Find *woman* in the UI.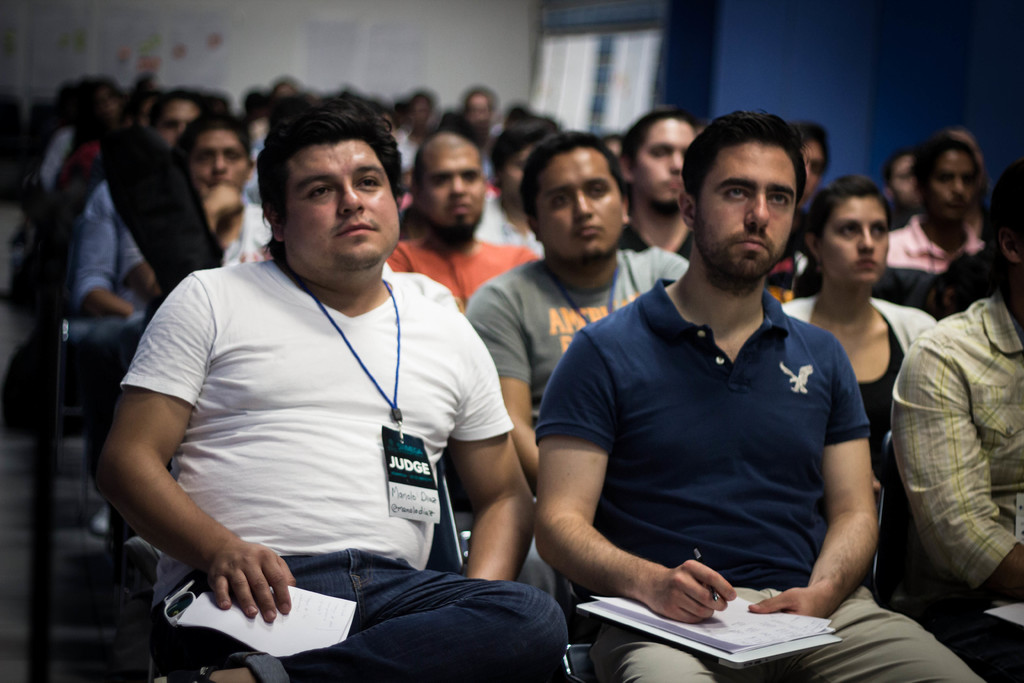
UI element at bbox=[880, 118, 991, 279].
